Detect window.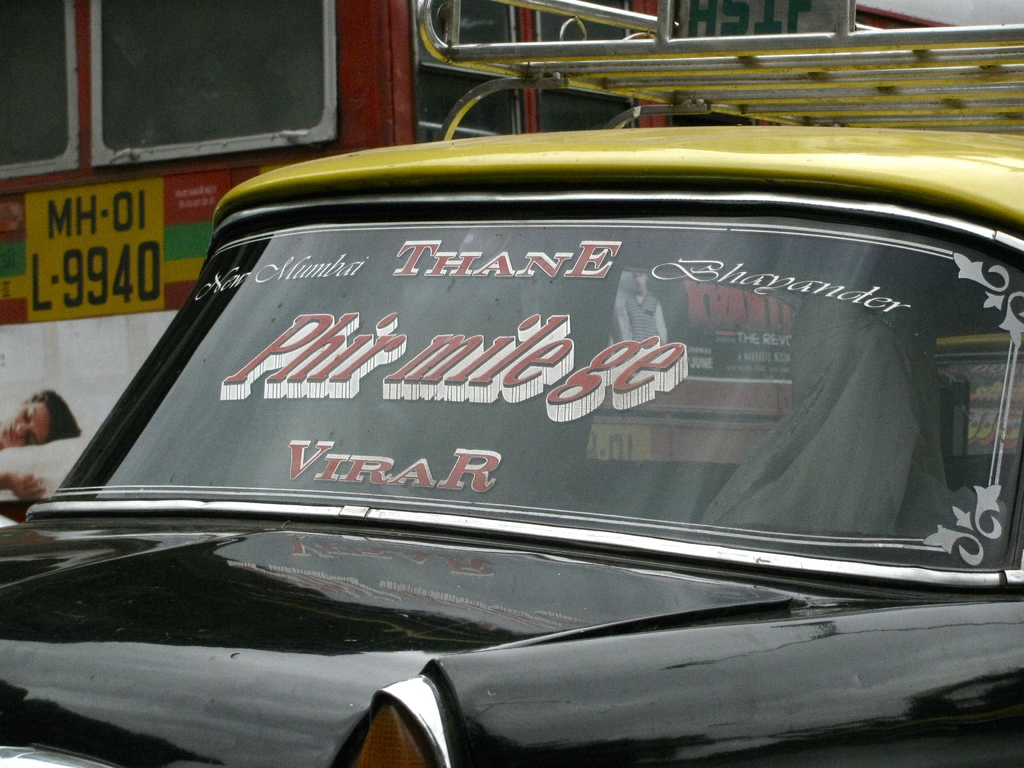
Detected at bbox=(31, 183, 1023, 586).
